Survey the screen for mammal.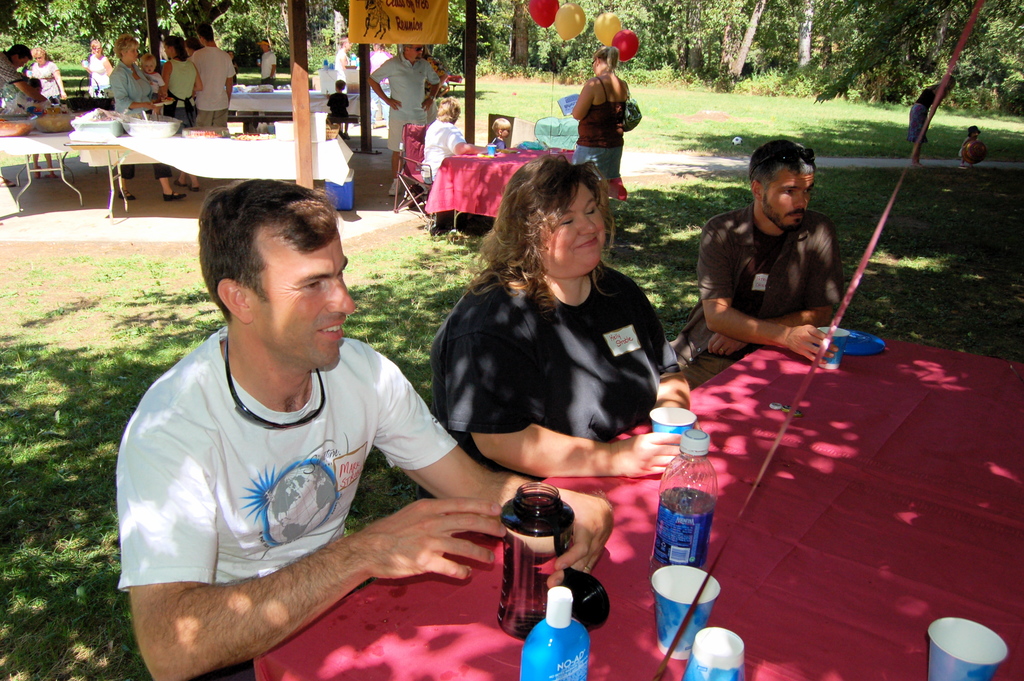
Survey found: bbox=(225, 47, 235, 60).
